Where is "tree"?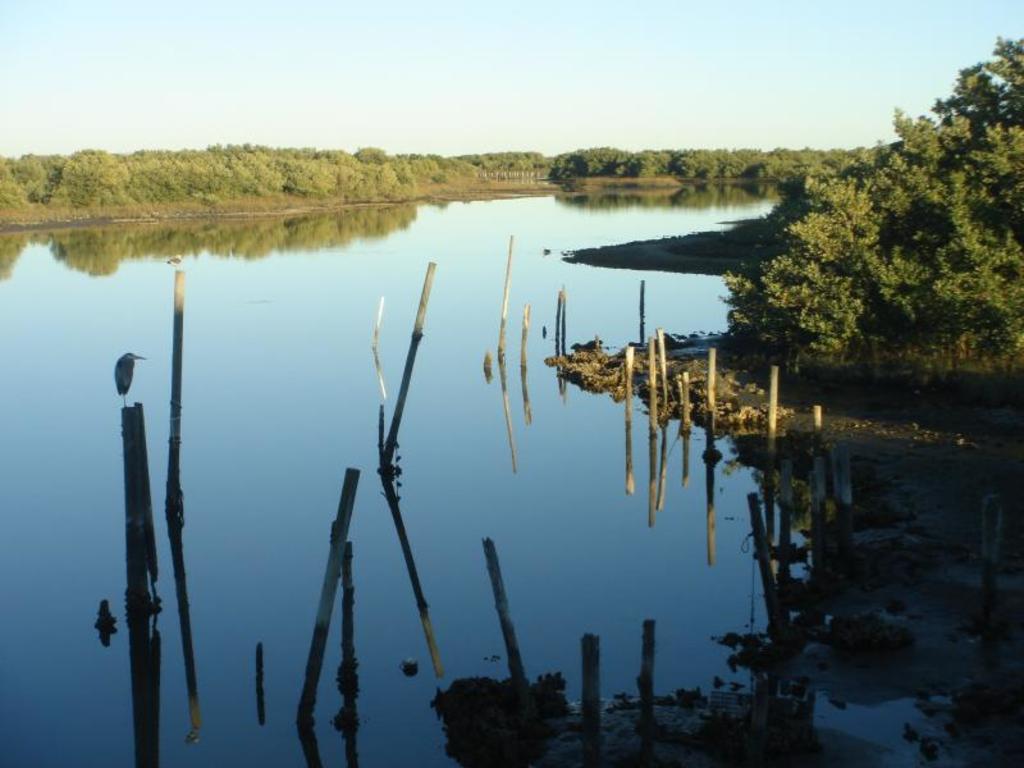
x1=727, y1=41, x2=1023, y2=355.
